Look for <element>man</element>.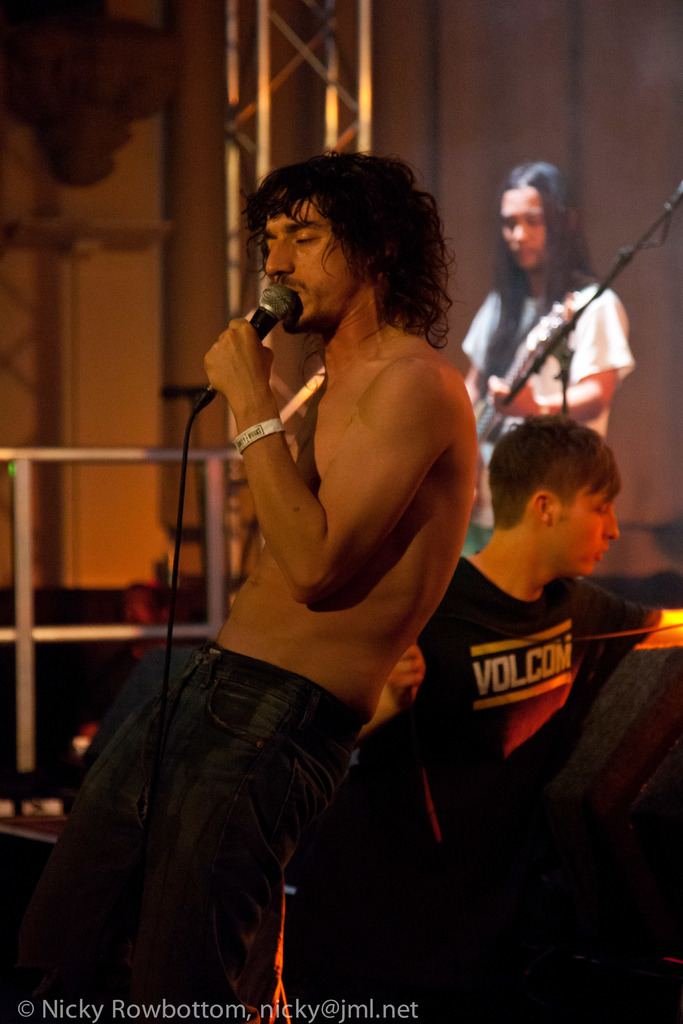
Found: [x1=451, y1=161, x2=627, y2=564].
